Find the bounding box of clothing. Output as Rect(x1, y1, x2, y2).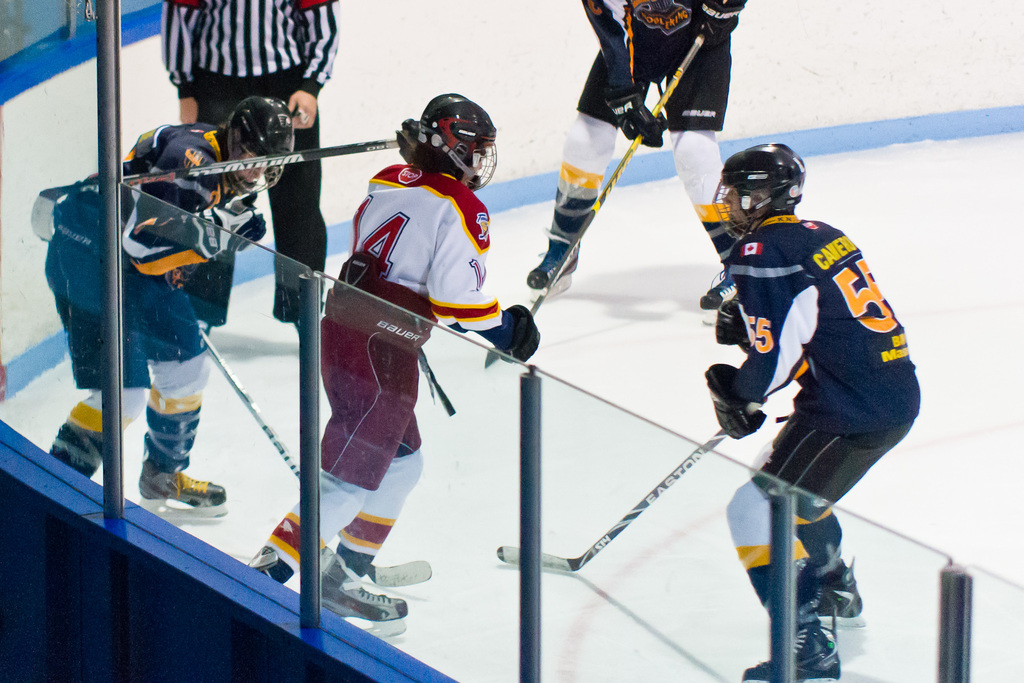
Rect(43, 120, 260, 472).
